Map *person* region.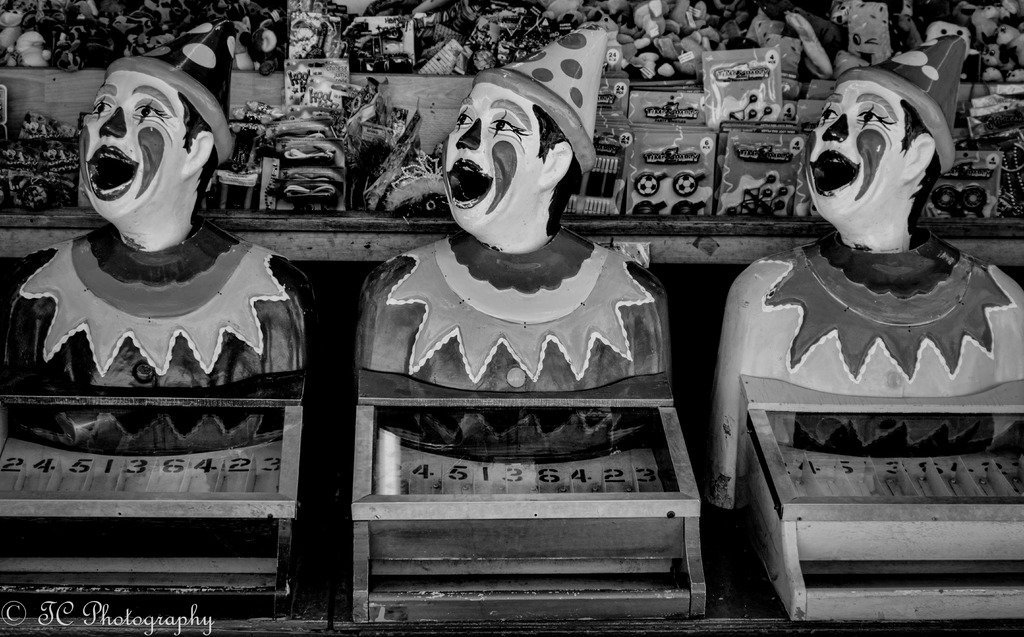
Mapped to locate(719, 33, 1023, 401).
